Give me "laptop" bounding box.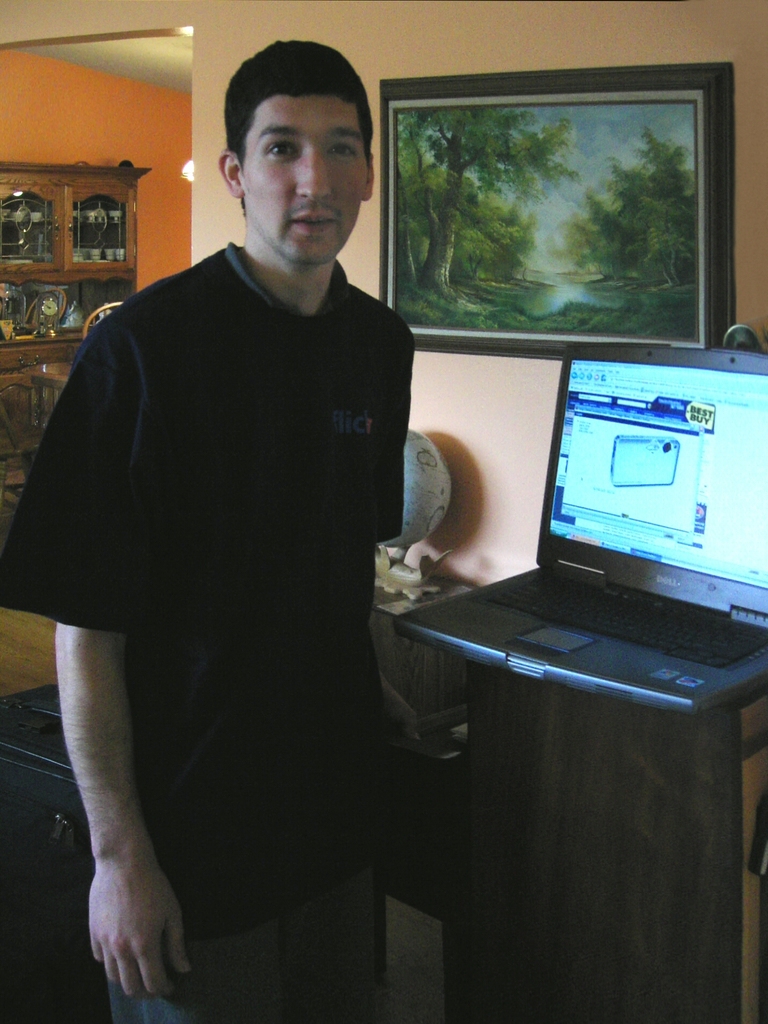
x1=416 y1=330 x2=742 y2=772.
